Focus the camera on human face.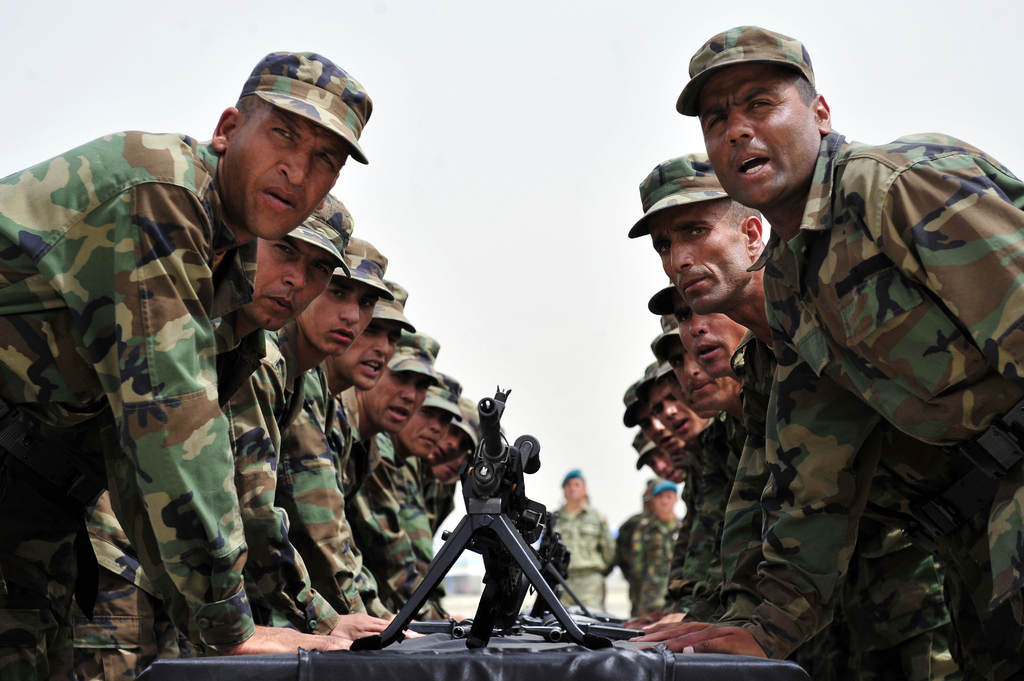
Focus region: l=253, t=237, r=337, b=328.
